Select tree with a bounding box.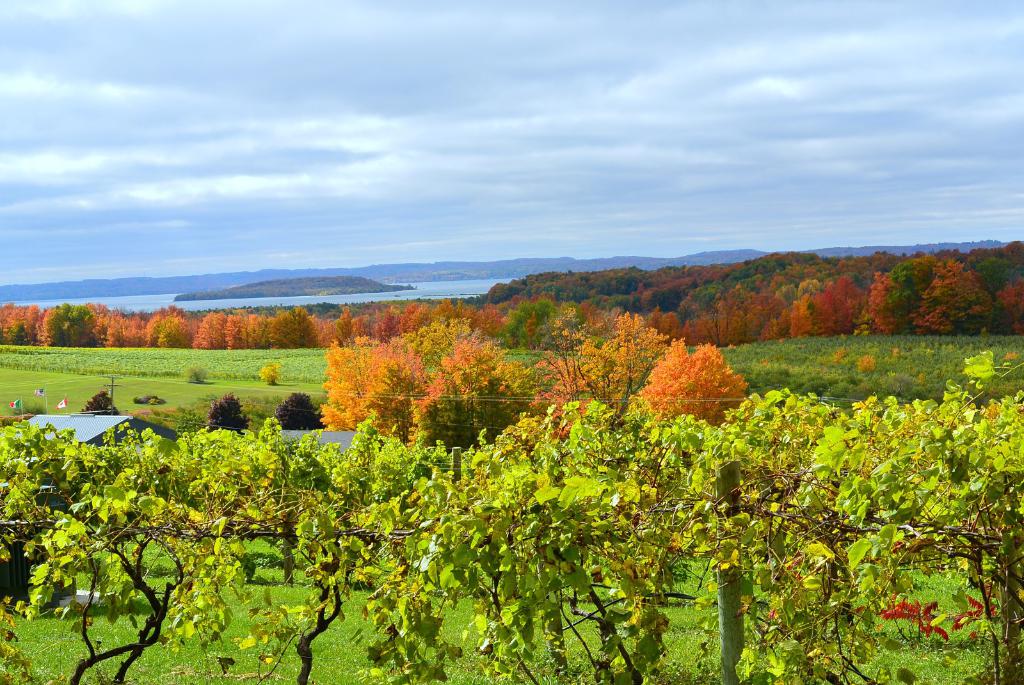
bbox=(513, 304, 669, 432).
